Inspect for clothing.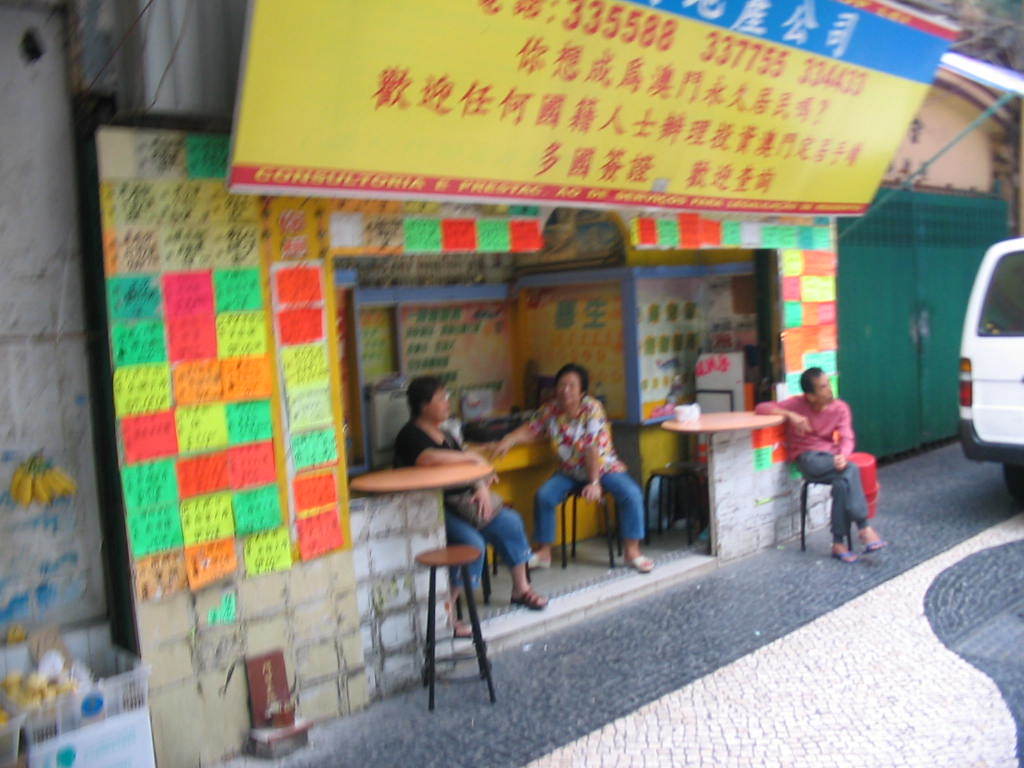
Inspection: <bbox>394, 422, 531, 585</bbox>.
